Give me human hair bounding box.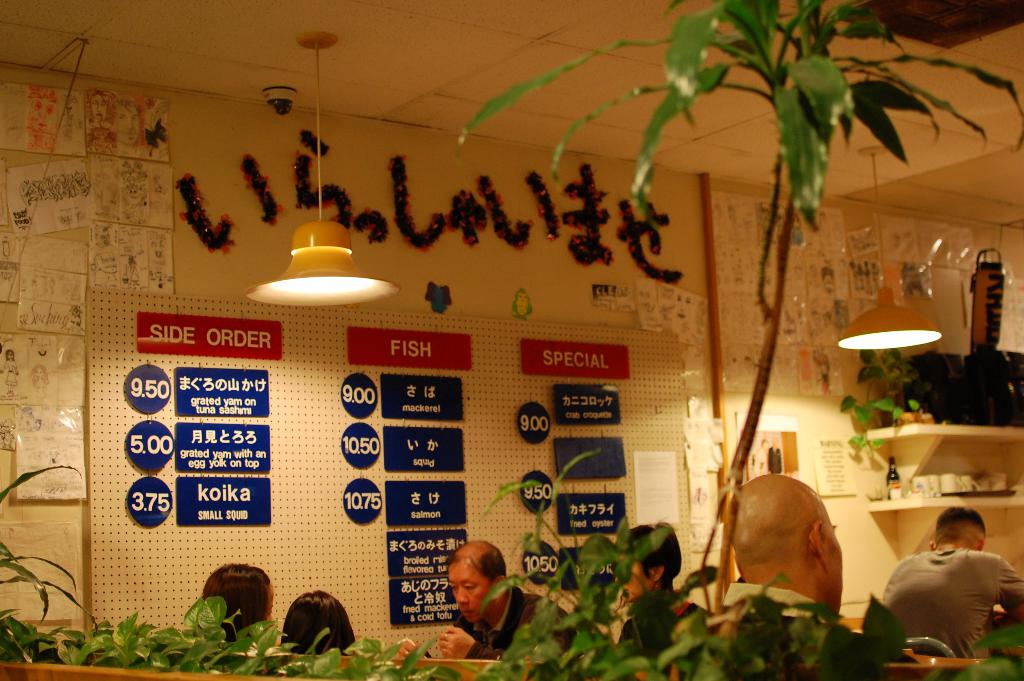
447 539 515 585.
